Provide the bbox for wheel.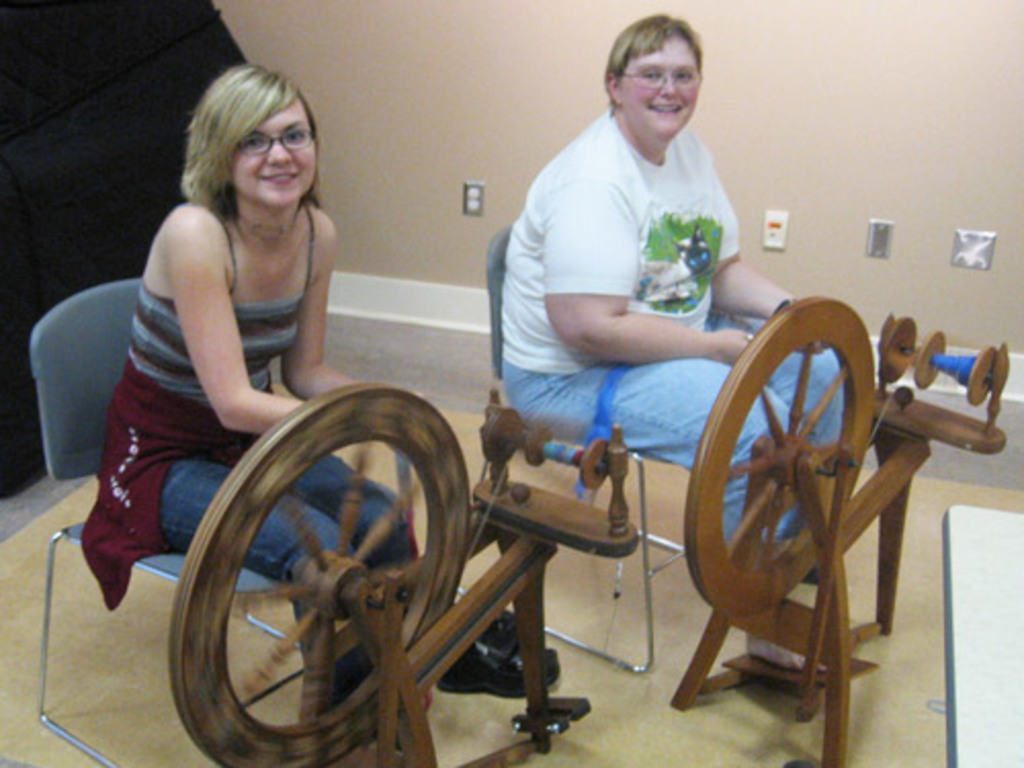
detection(915, 330, 948, 385).
